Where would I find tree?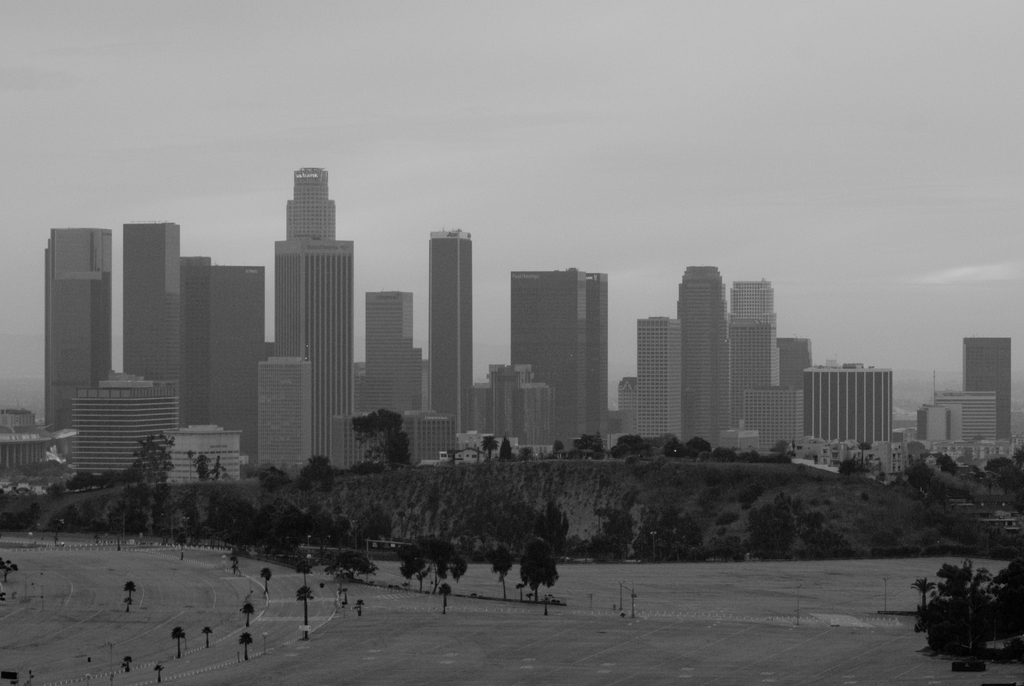
At (left=911, top=578, right=940, bottom=642).
